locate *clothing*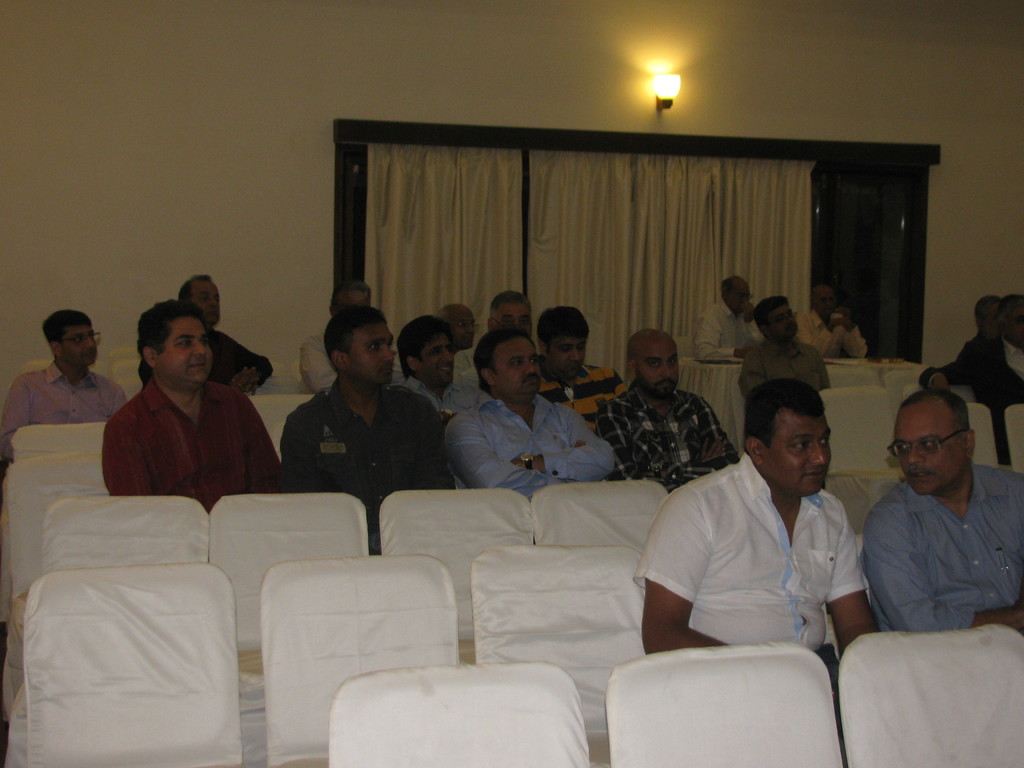
636, 450, 865, 753
